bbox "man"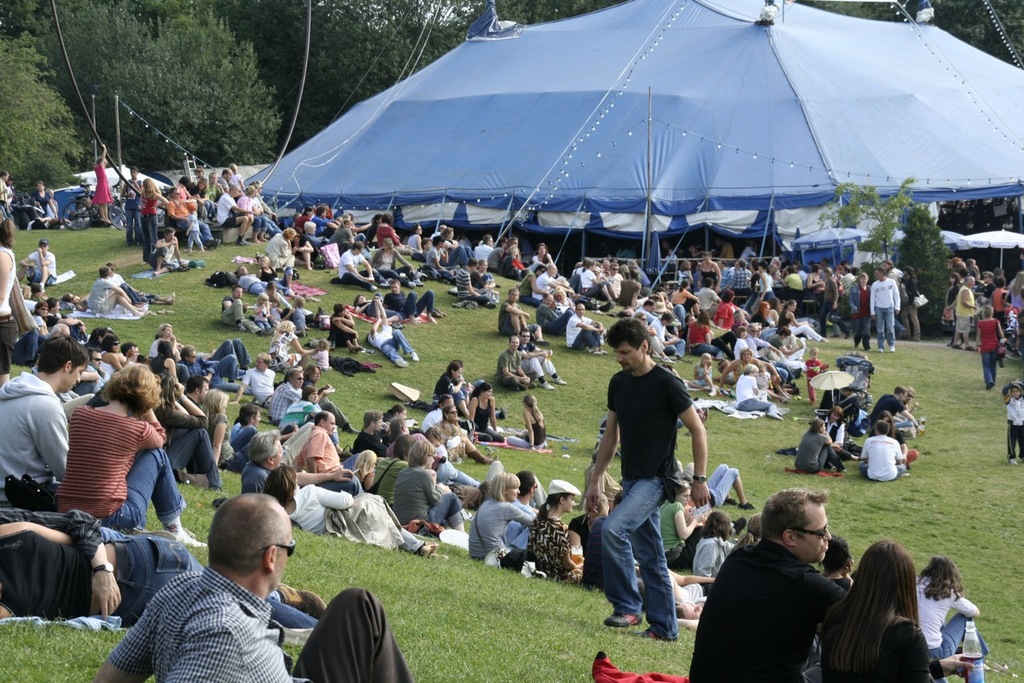
385,279,438,324
